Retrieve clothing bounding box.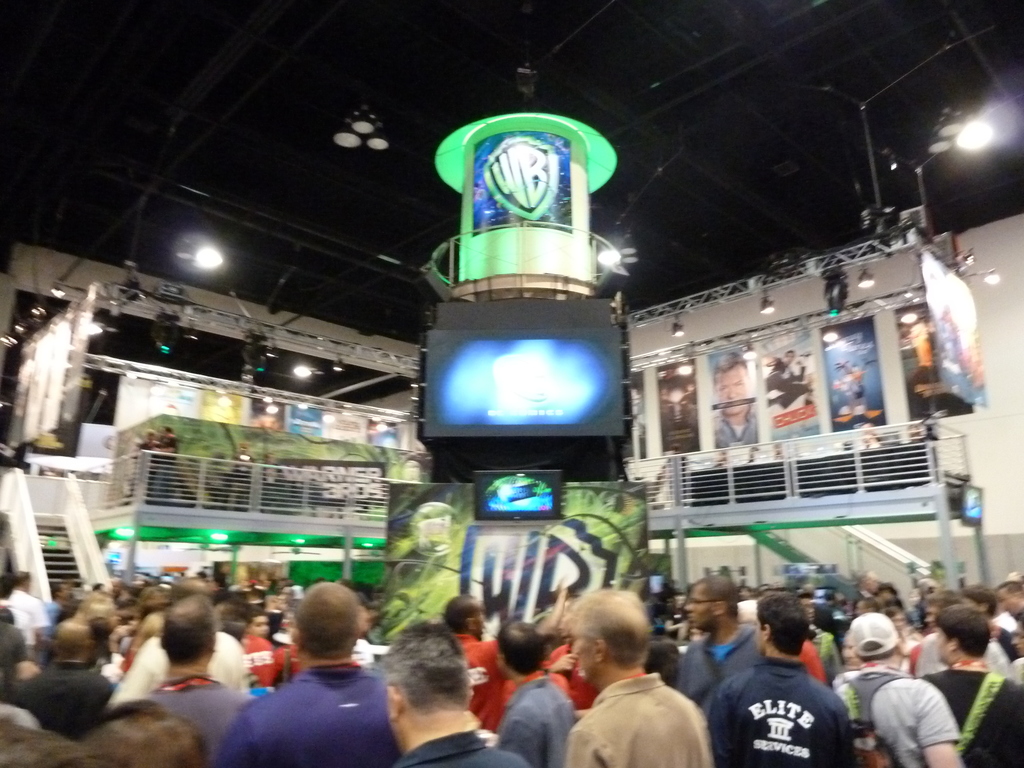
Bounding box: box=[499, 669, 582, 765].
